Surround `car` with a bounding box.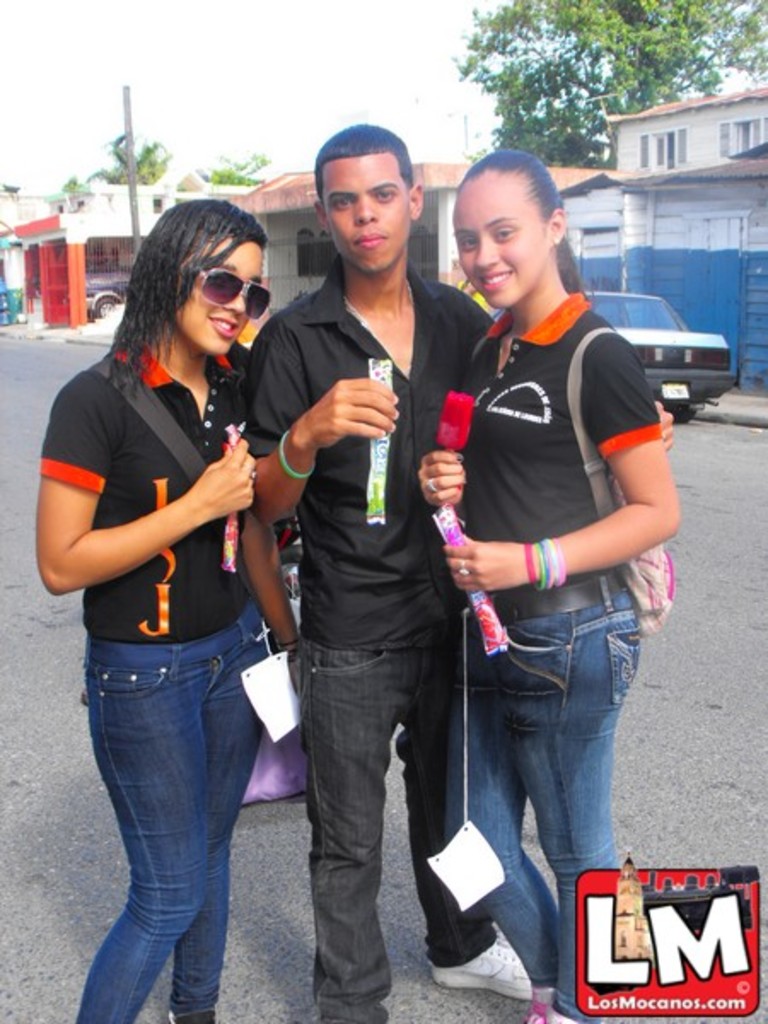
<bbox>84, 259, 130, 316</bbox>.
